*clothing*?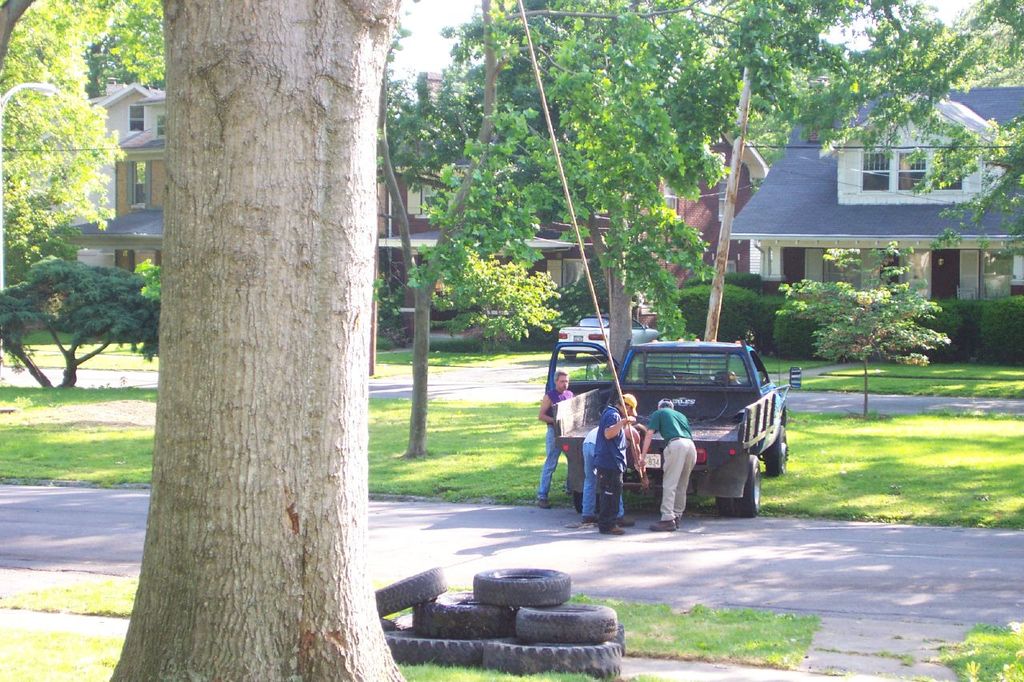
crop(541, 387, 574, 499)
